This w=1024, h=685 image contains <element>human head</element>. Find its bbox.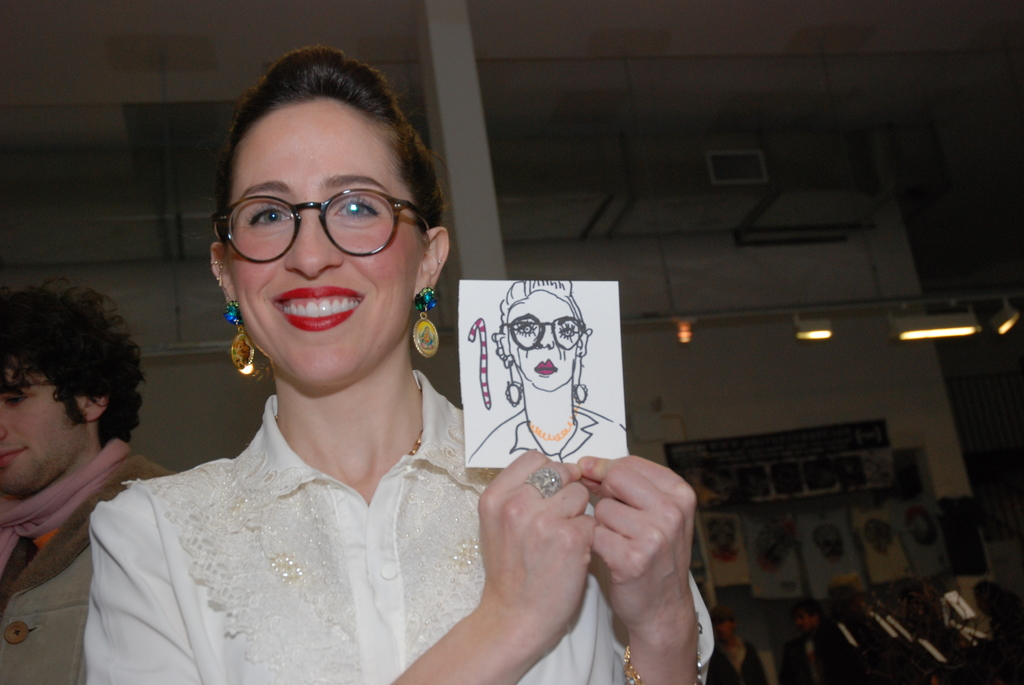
{"x1": 486, "y1": 280, "x2": 593, "y2": 393}.
